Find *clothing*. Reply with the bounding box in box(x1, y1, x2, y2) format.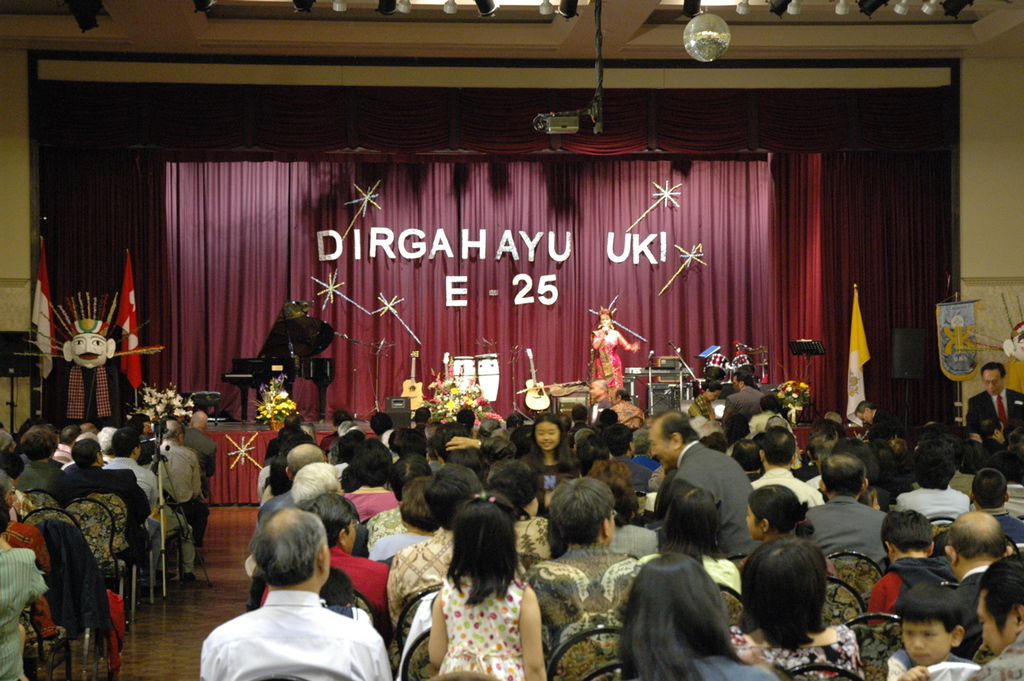
box(755, 466, 825, 503).
